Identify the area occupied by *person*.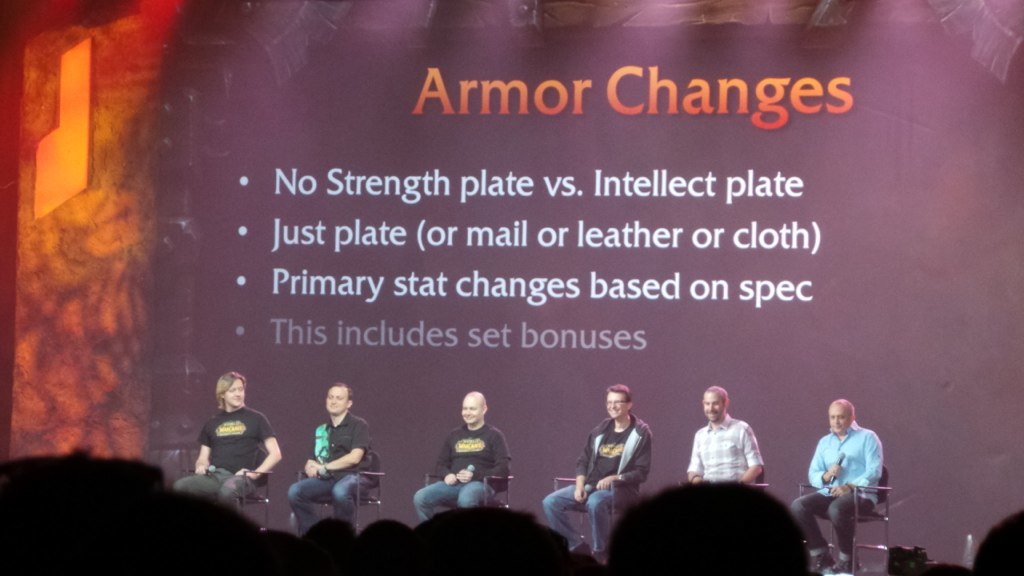
Area: (288, 378, 382, 538).
